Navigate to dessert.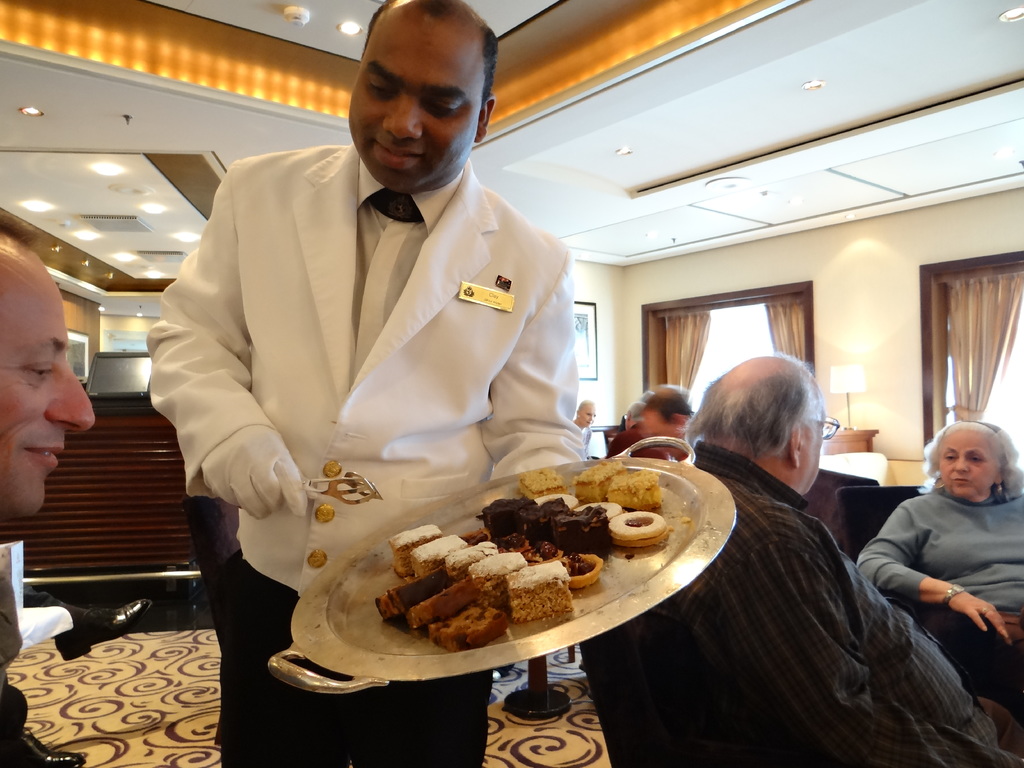
Navigation target: {"x1": 436, "y1": 588, "x2": 508, "y2": 644}.
